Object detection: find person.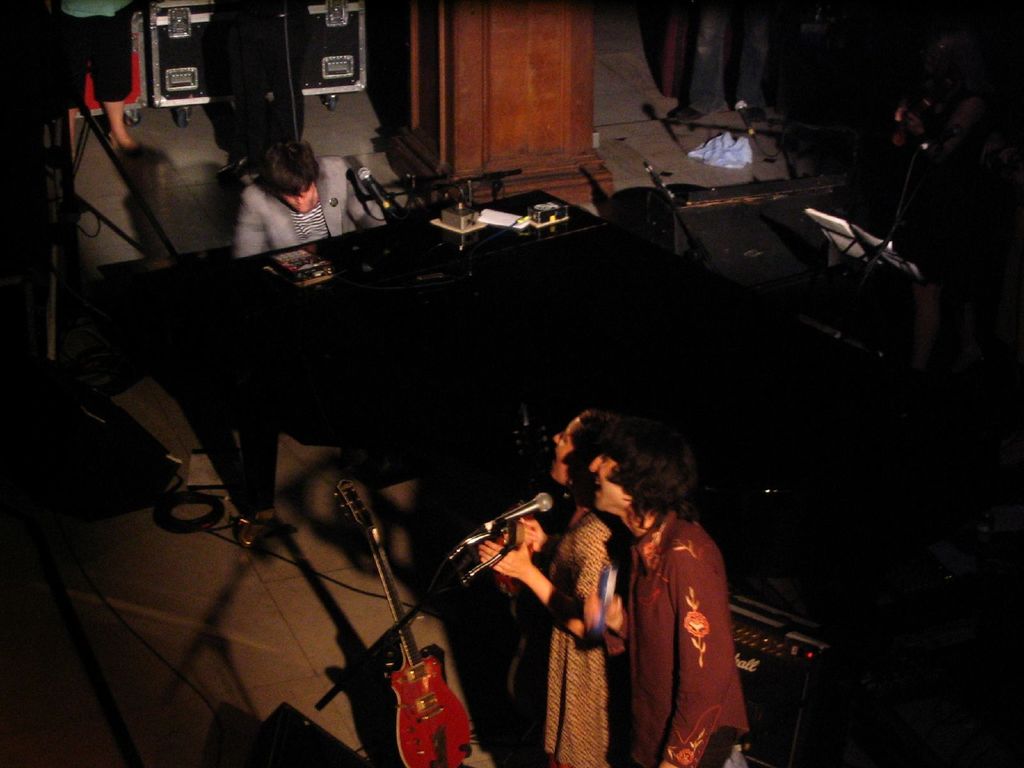
pyautogui.locateOnScreen(477, 413, 633, 767).
